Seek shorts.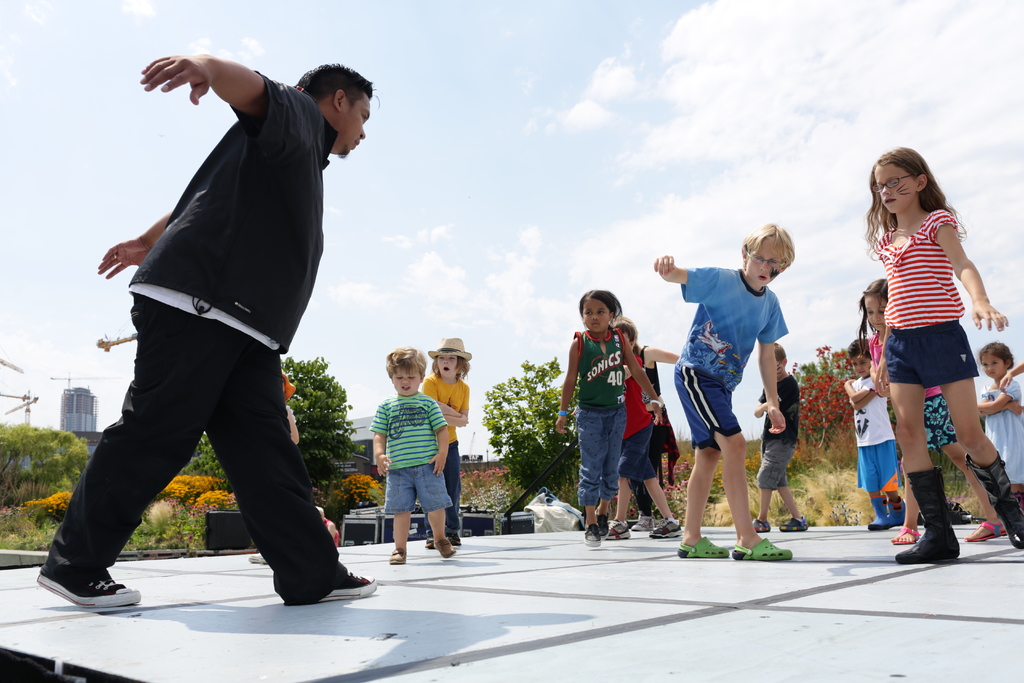
rect(674, 367, 740, 451).
